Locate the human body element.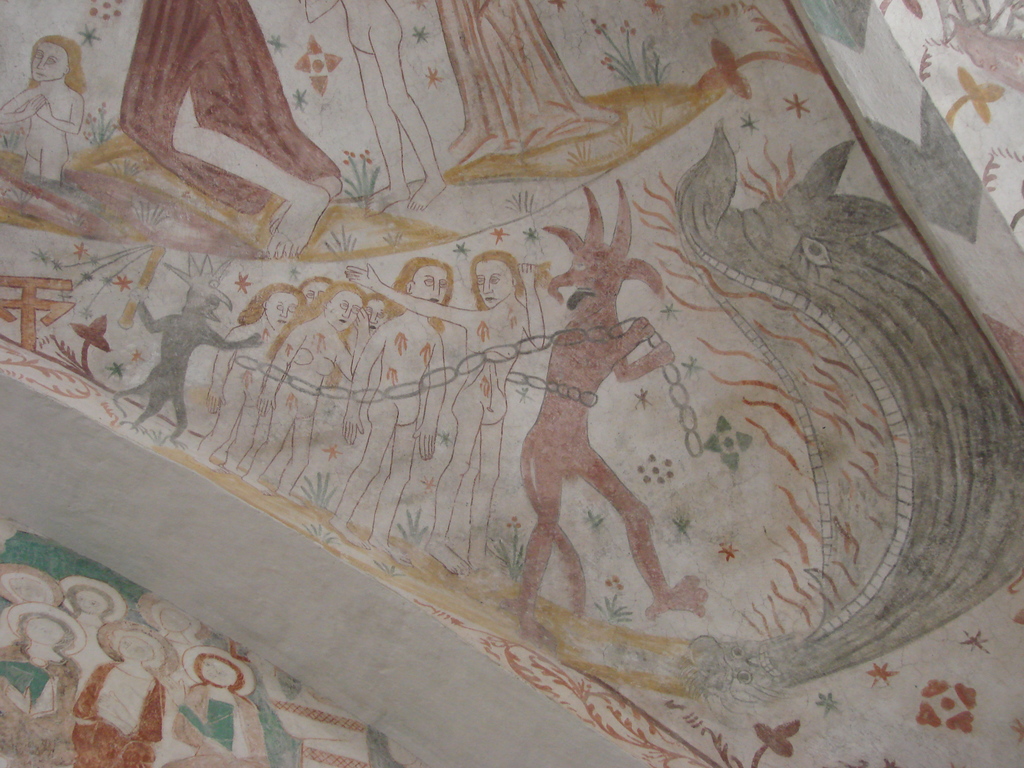
Element bbox: (left=163, top=647, right=300, bottom=767).
